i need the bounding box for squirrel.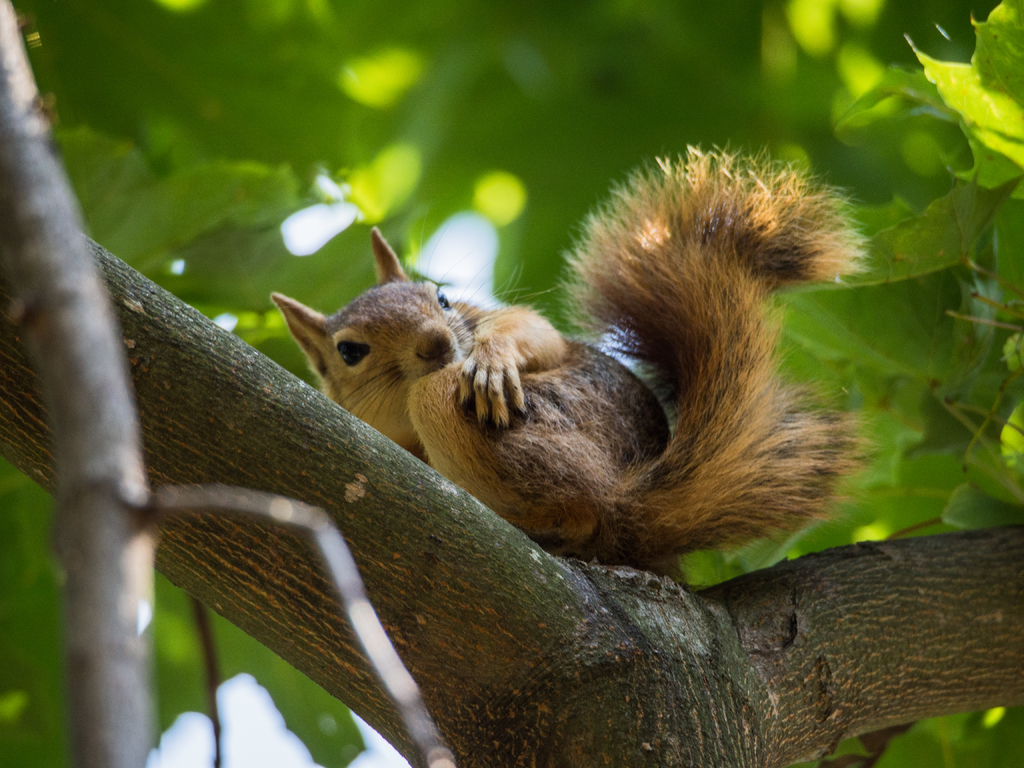
Here it is: left=269, top=135, right=882, bottom=591.
